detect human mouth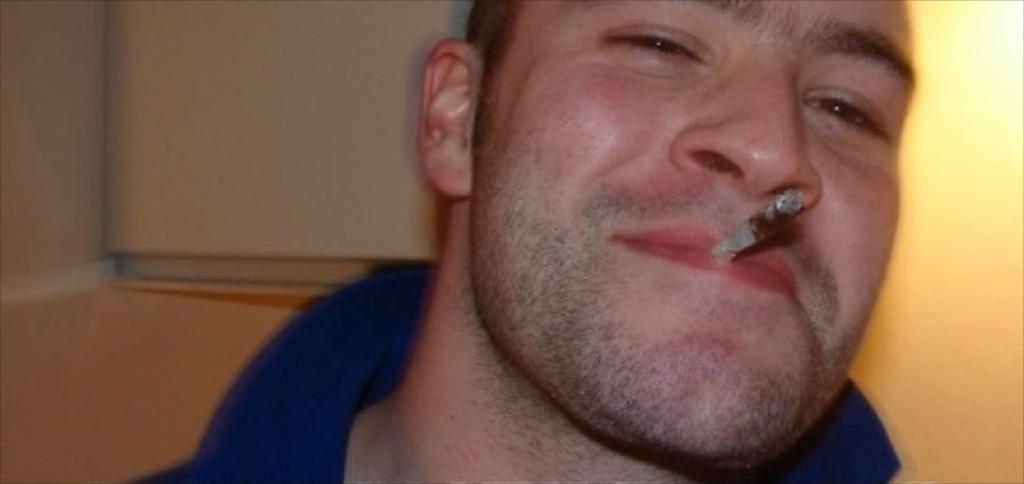
613 208 811 302
